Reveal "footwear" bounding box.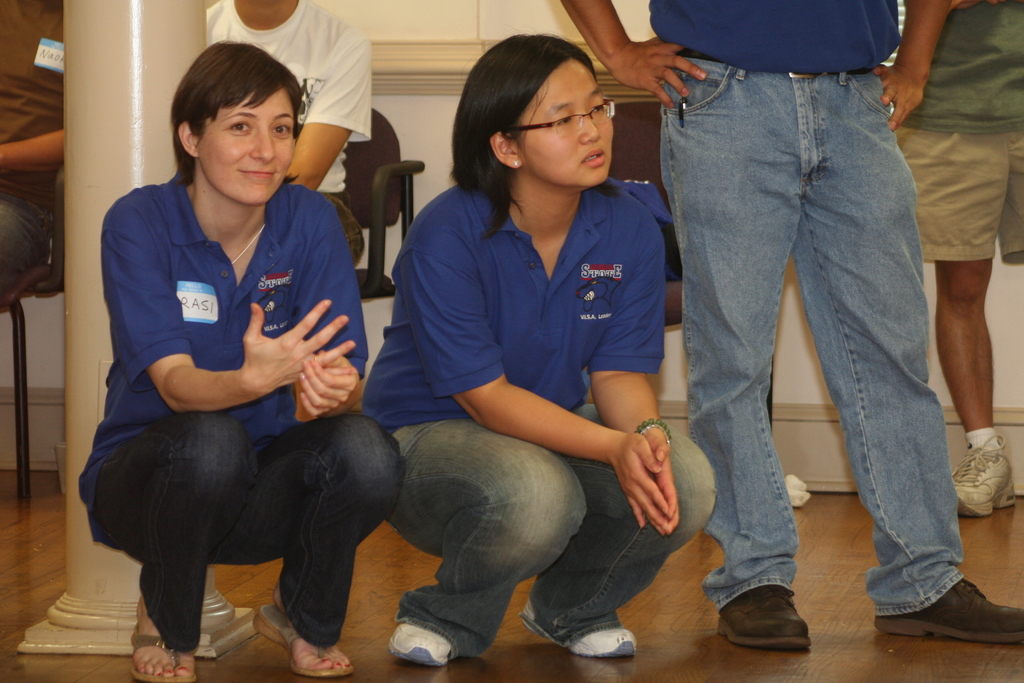
Revealed: left=948, top=440, right=1018, bottom=515.
